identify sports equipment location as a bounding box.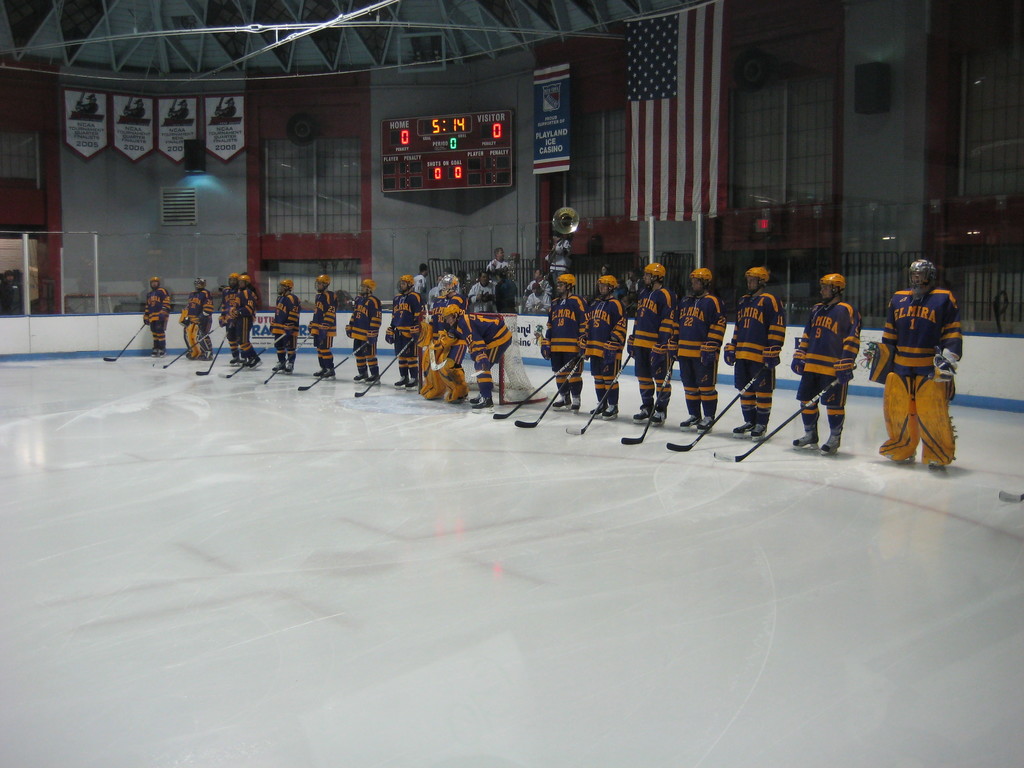
select_region(752, 421, 767, 445).
